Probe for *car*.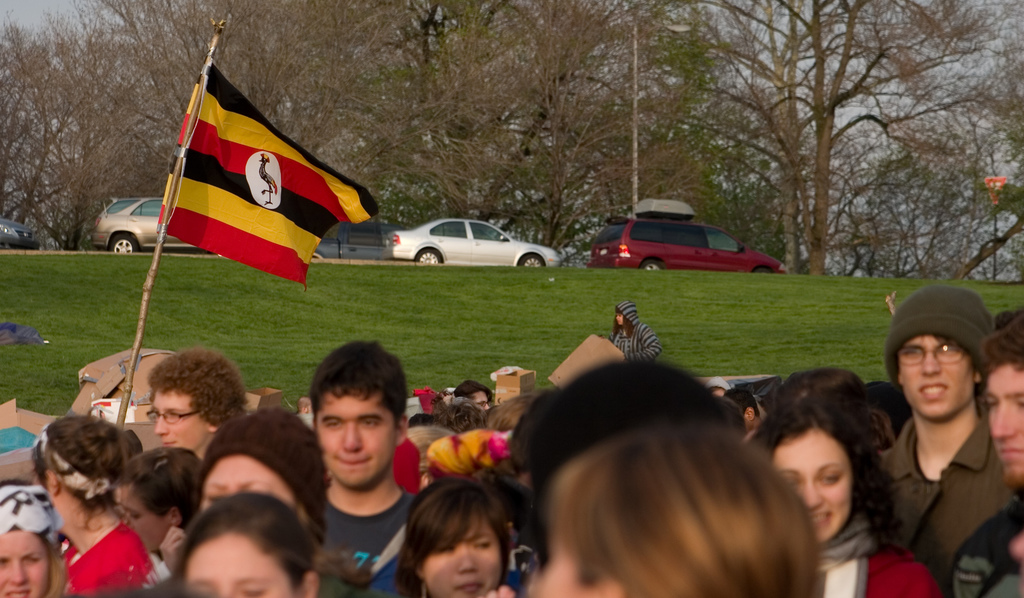
Probe result: crop(388, 217, 563, 265).
